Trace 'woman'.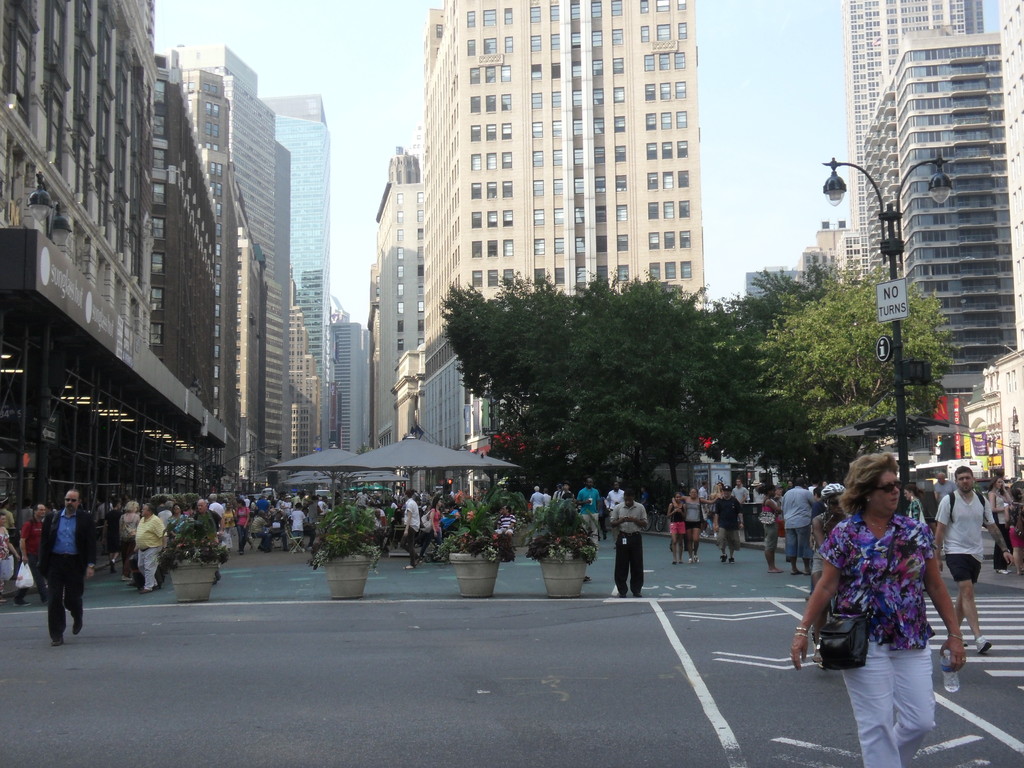
Traced to [x1=118, y1=502, x2=141, y2=581].
